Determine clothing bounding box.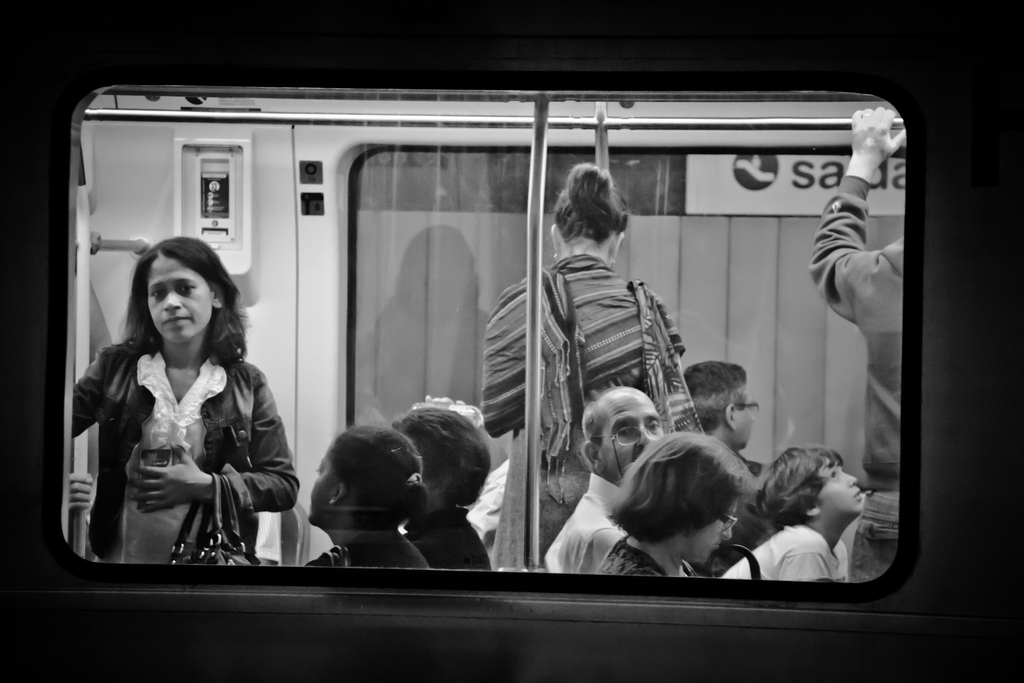
Determined: rect(461, 233, 703, 557).
